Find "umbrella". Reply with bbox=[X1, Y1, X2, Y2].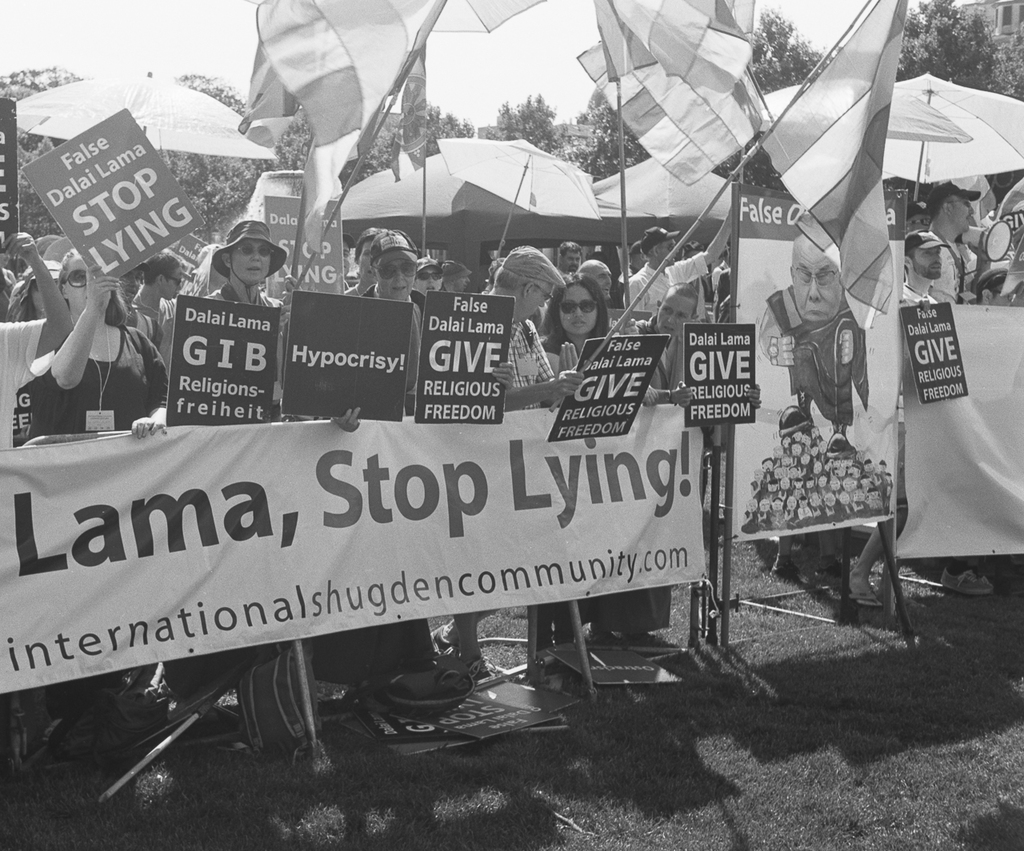
bbox=[894, 71, 1023, 205].
